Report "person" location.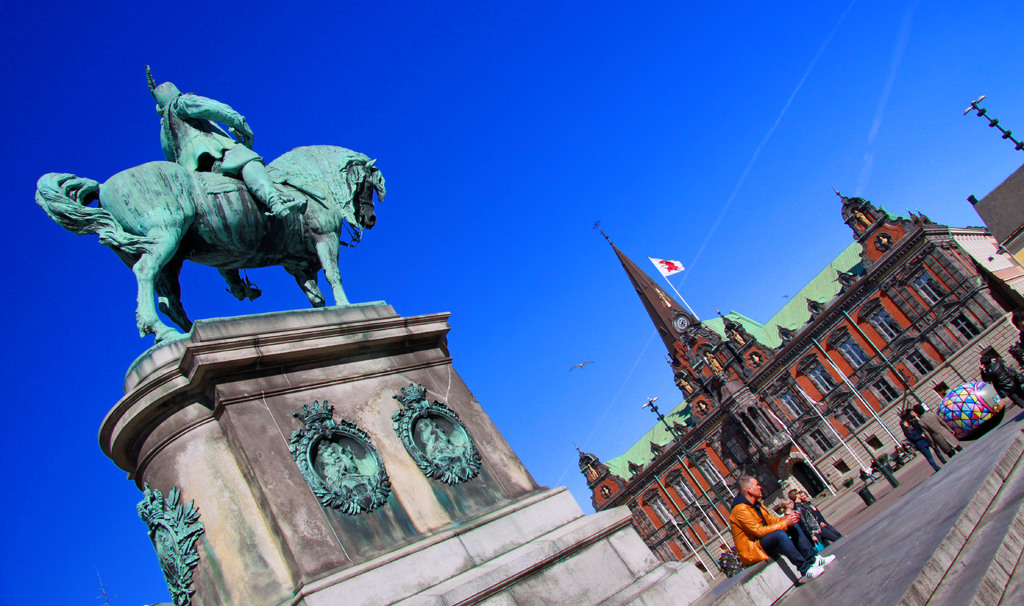
Report: x1=778, y1=498, x2=796, y2=518.
